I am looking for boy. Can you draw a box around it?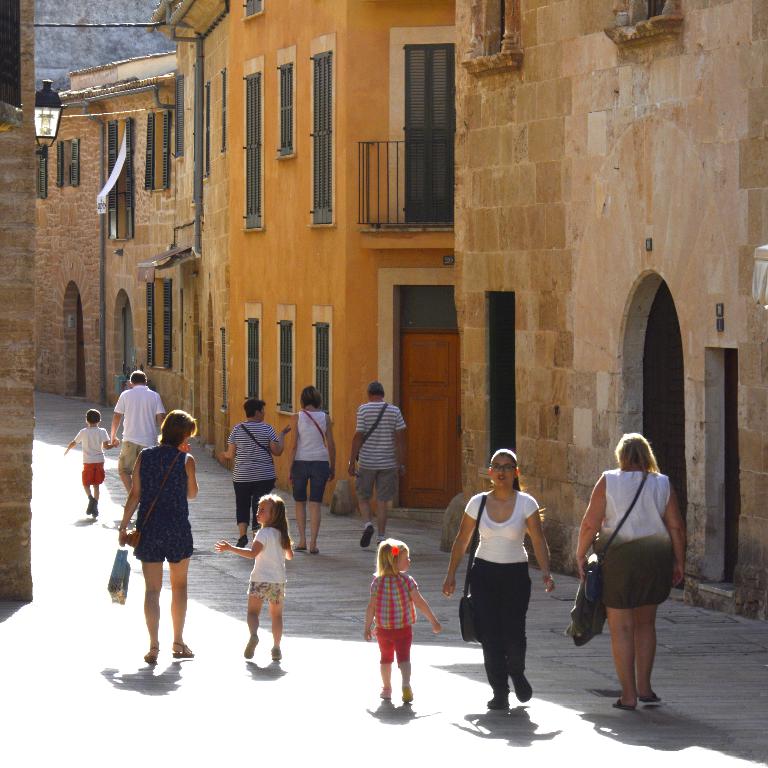
Sure, the bounding box is l=65, t=413, r=118, b=522.
